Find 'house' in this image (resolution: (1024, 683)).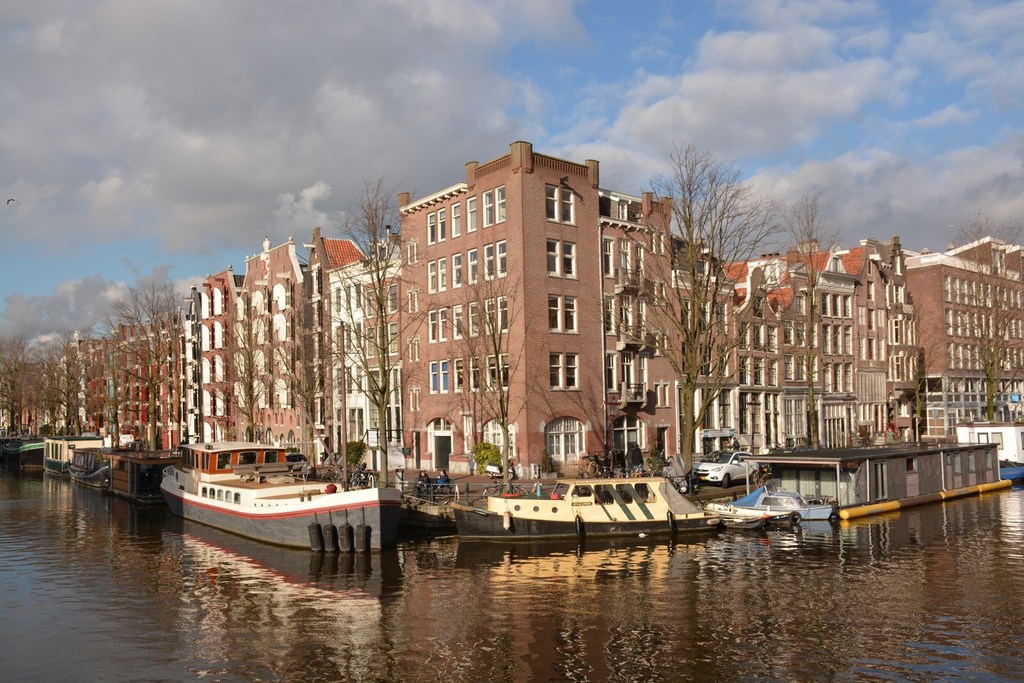
x1=788, y1=285, x2=828, y2=458.
